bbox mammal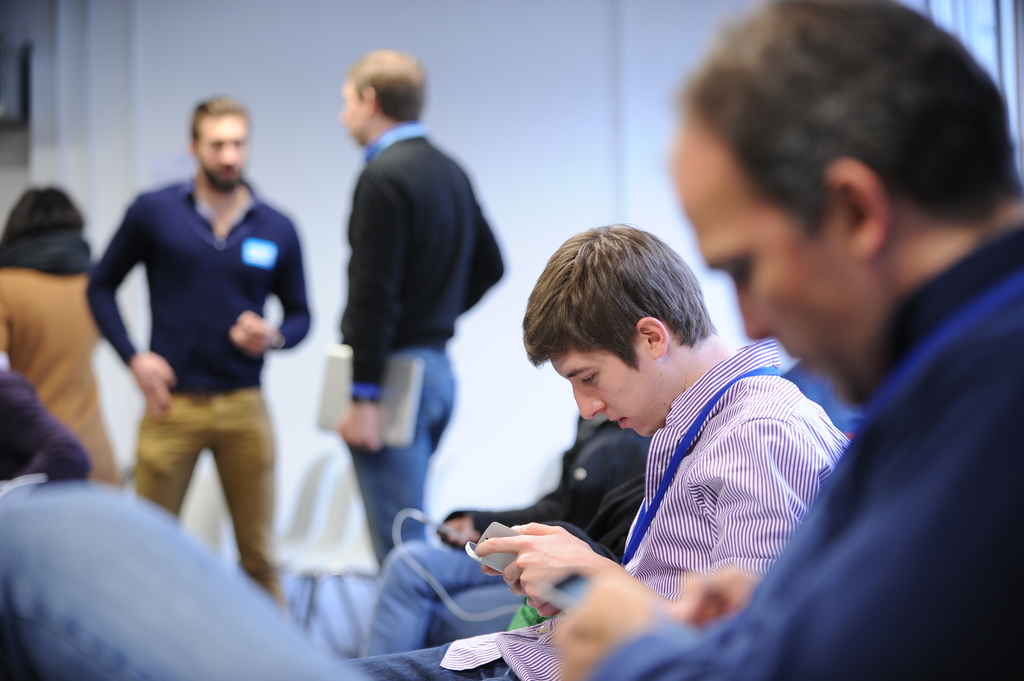
left=0, top=182, right=124, bottom=487
